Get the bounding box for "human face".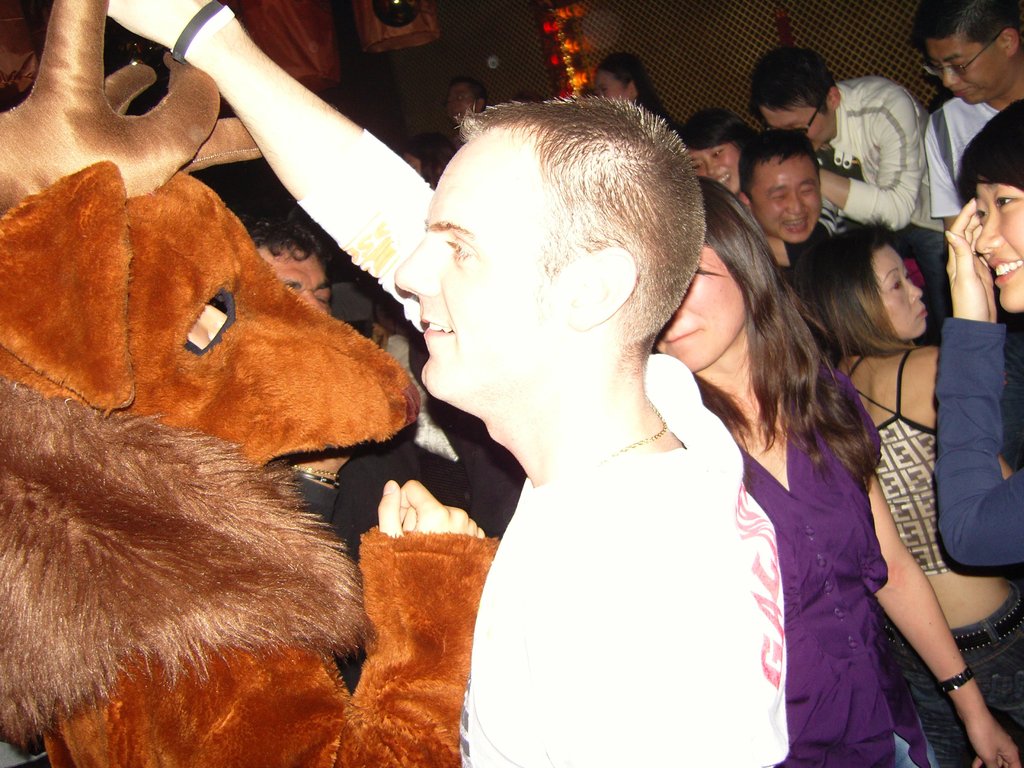
detection(976, 182, 1023, 310).
